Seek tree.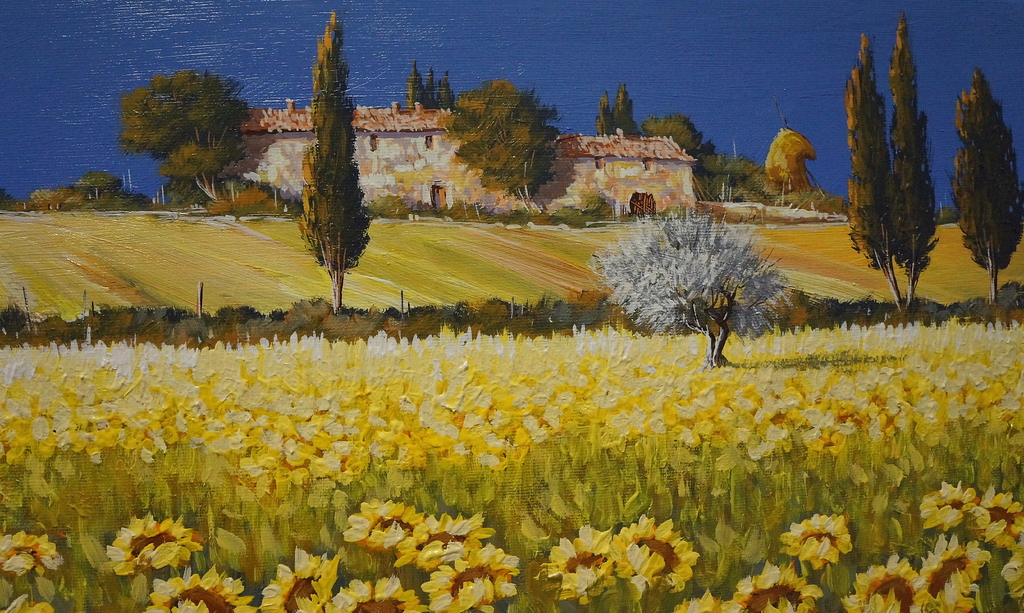
bbox=(286, 9, 376, 302).
